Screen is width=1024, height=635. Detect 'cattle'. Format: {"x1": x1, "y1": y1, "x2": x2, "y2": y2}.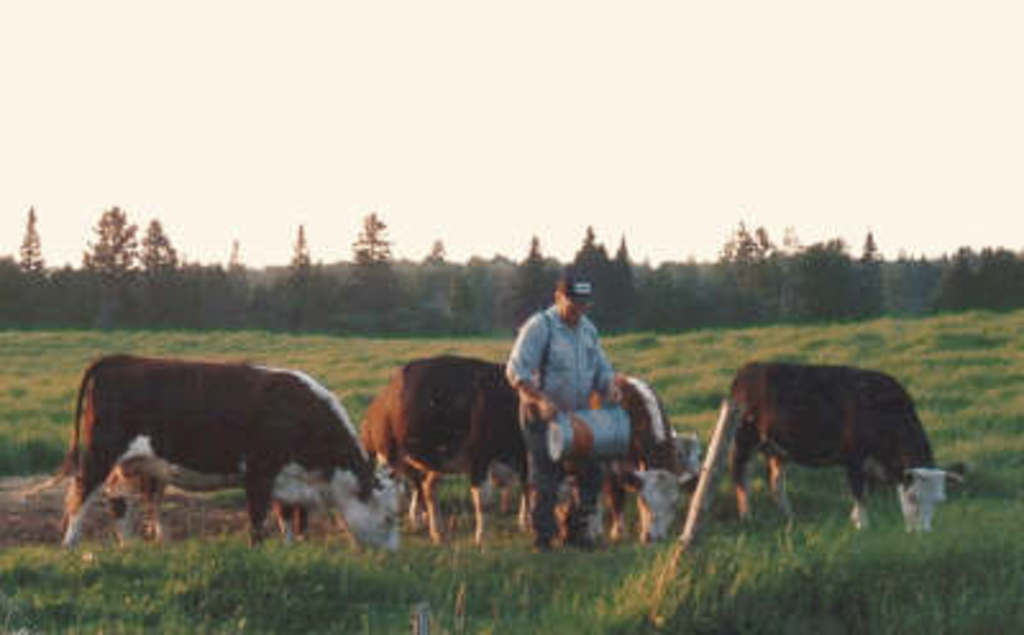
{"x1": 379, "y1": 358, "x2": 584, "y2": 548}.
